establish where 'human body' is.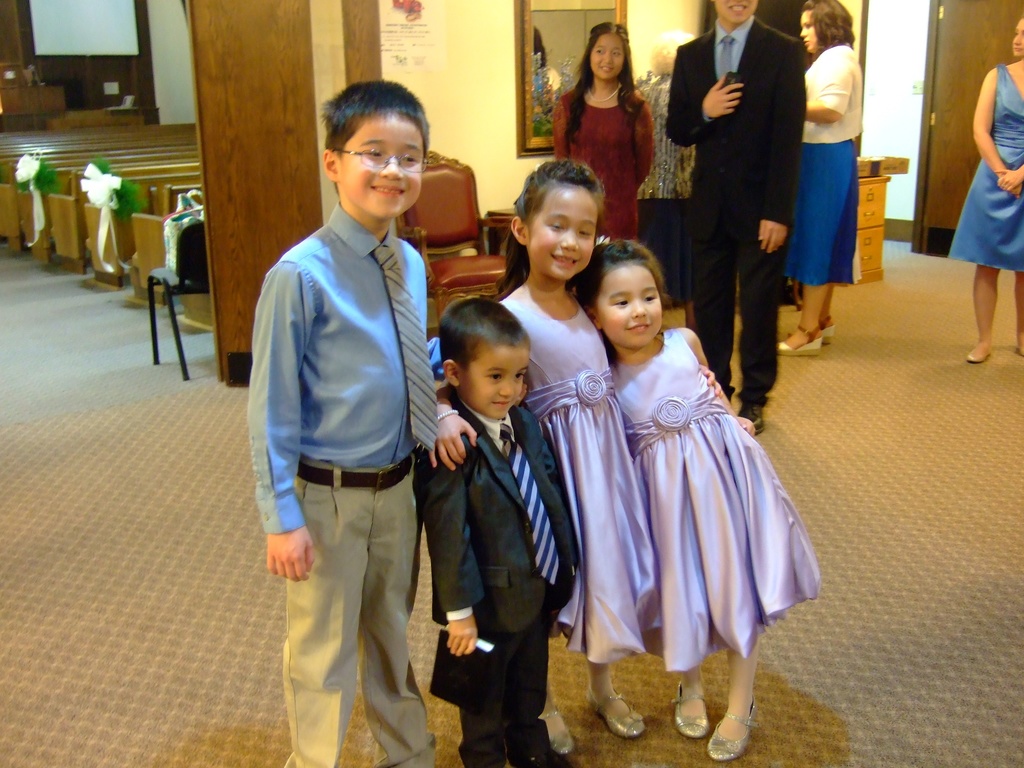
Established at region(610, 332, 832, 765).
